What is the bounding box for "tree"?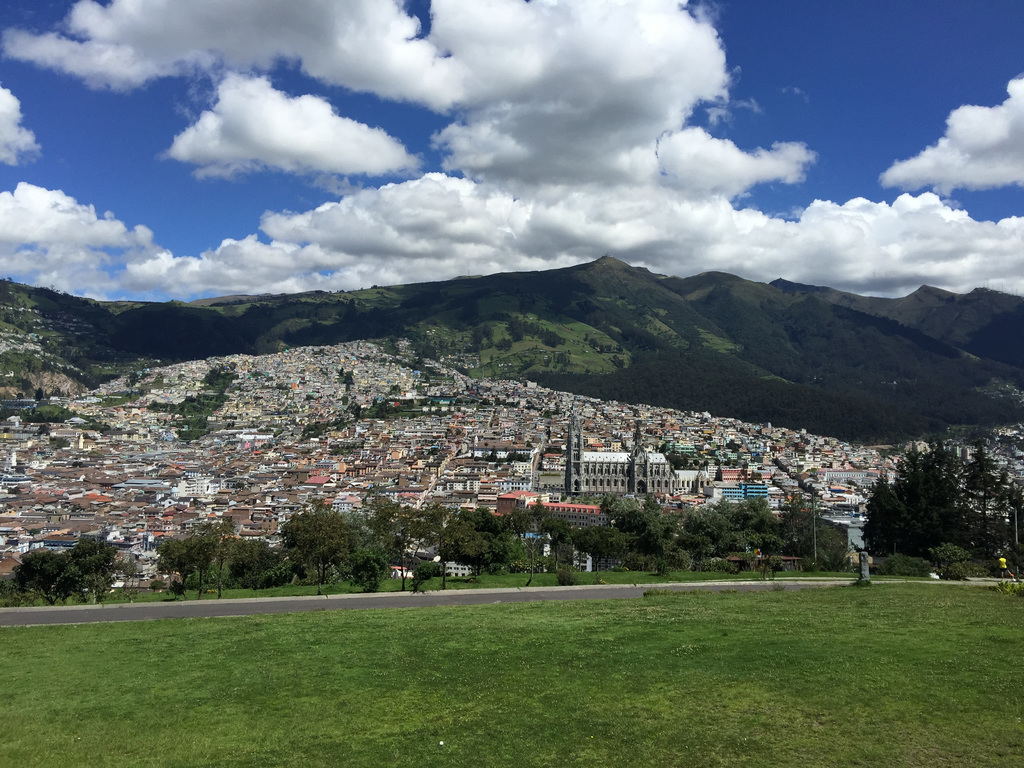
362,493,438,591.
